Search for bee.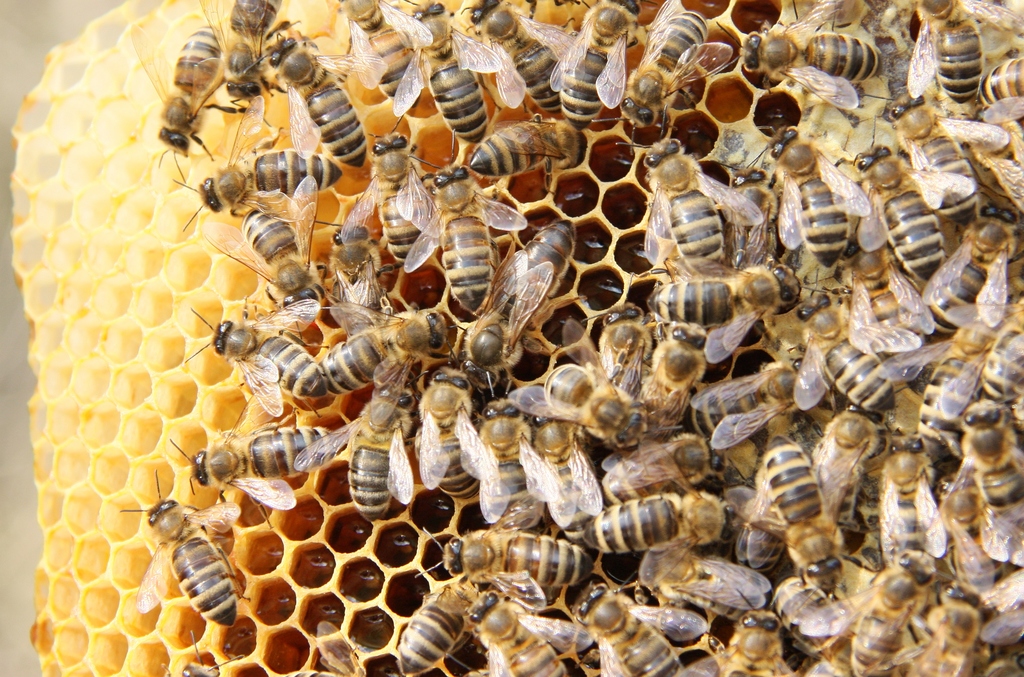
Found at <region>978, 646, 1023, 676</region>.
